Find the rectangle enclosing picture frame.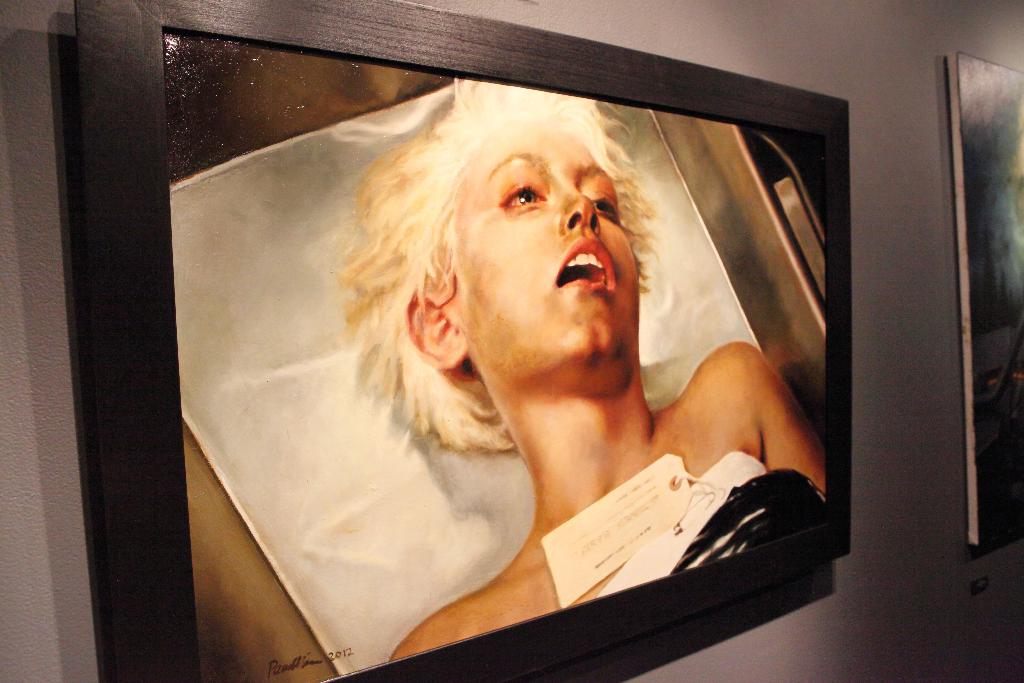
locate(68, 0, 851, 682).
